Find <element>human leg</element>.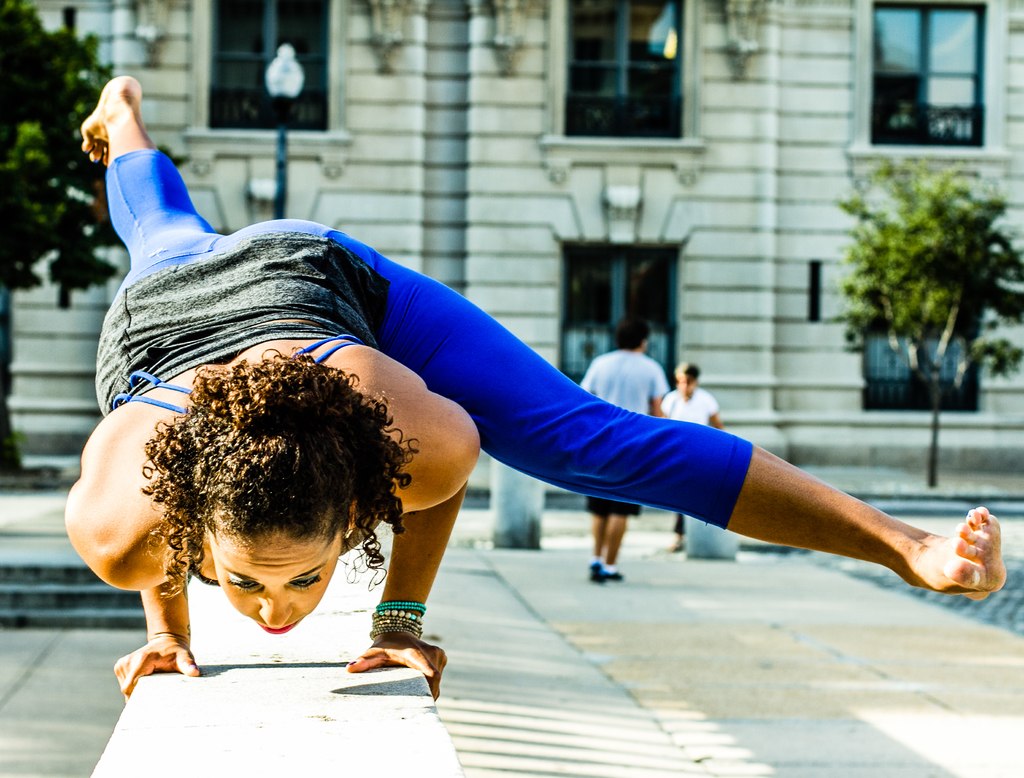
left=227, top=215, right=1007, bottom=604.
